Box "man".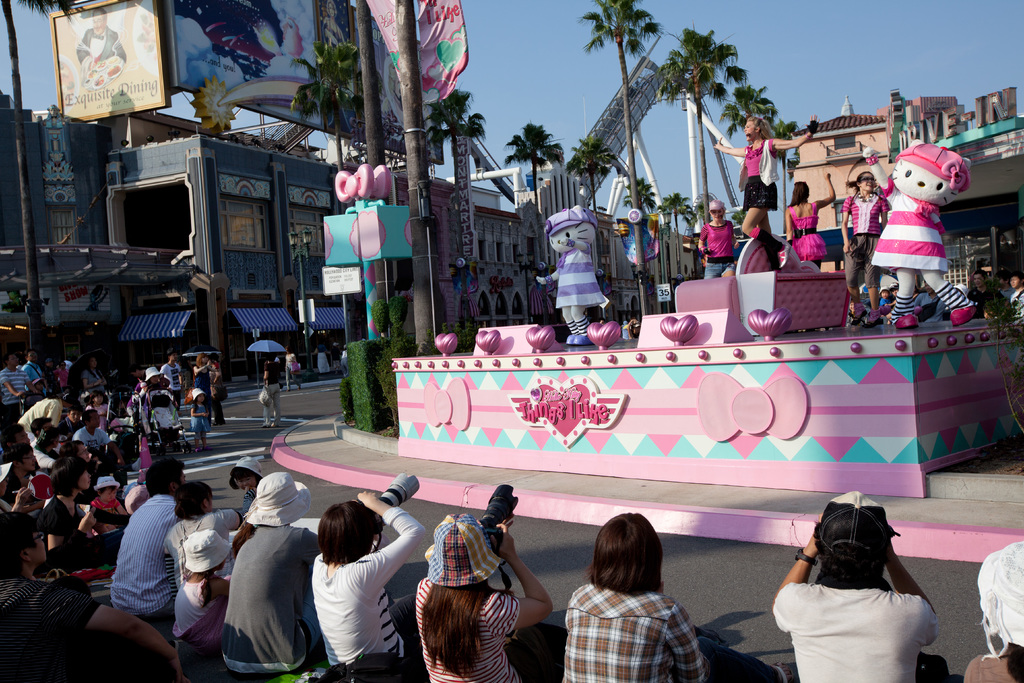
rect(28, 422, 69, 475).
